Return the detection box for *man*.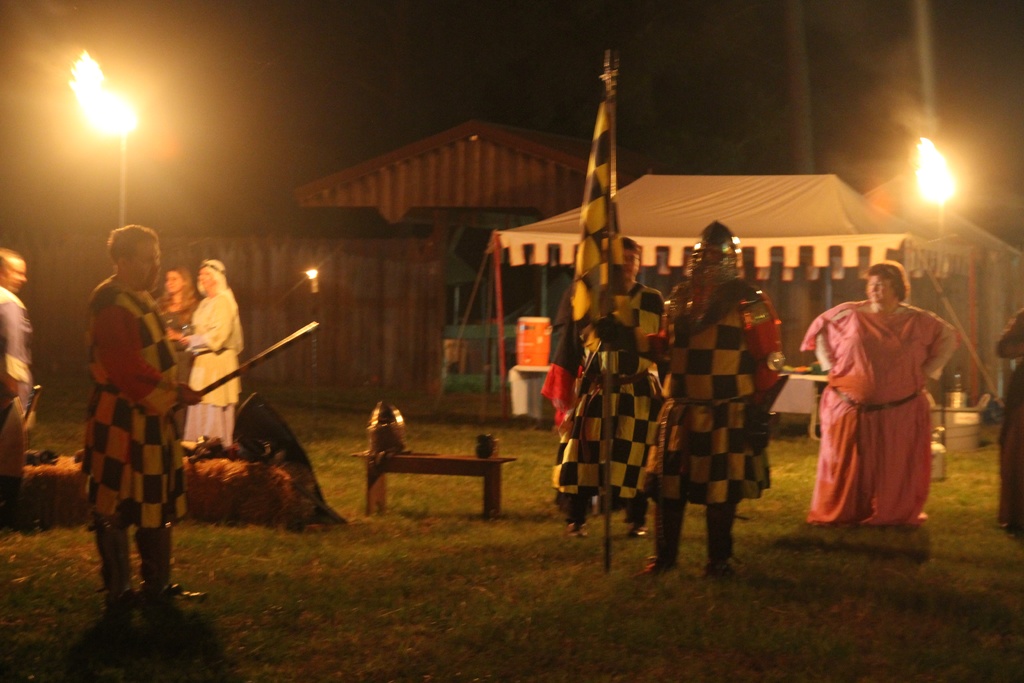
[left=552, top=237, right=666, bottom=541].
